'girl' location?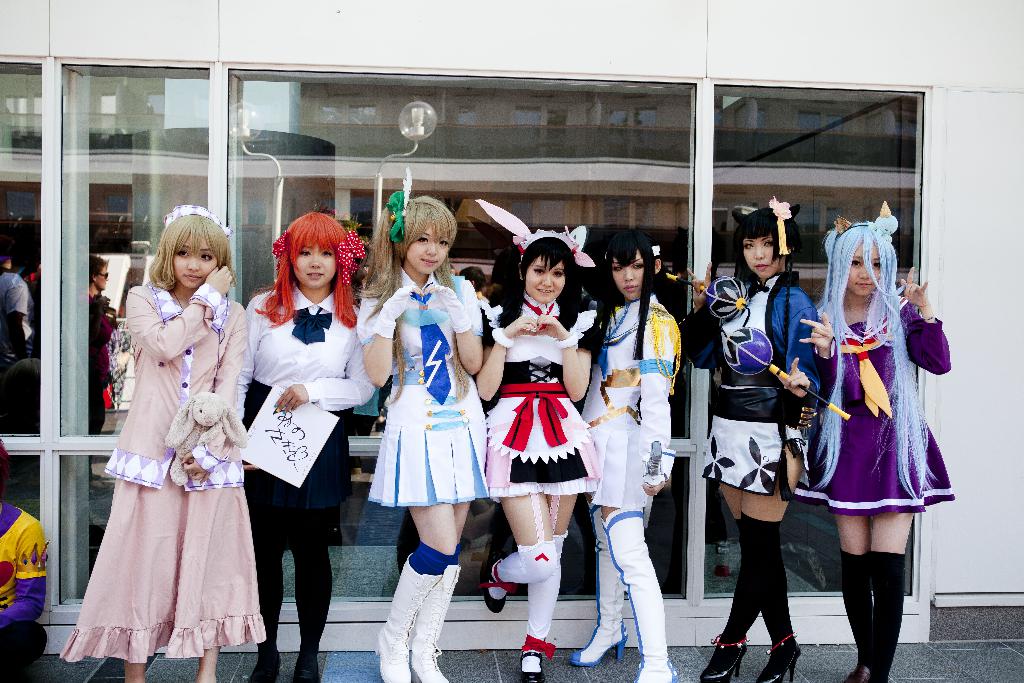
l=795, t=195, r=956, b=682
